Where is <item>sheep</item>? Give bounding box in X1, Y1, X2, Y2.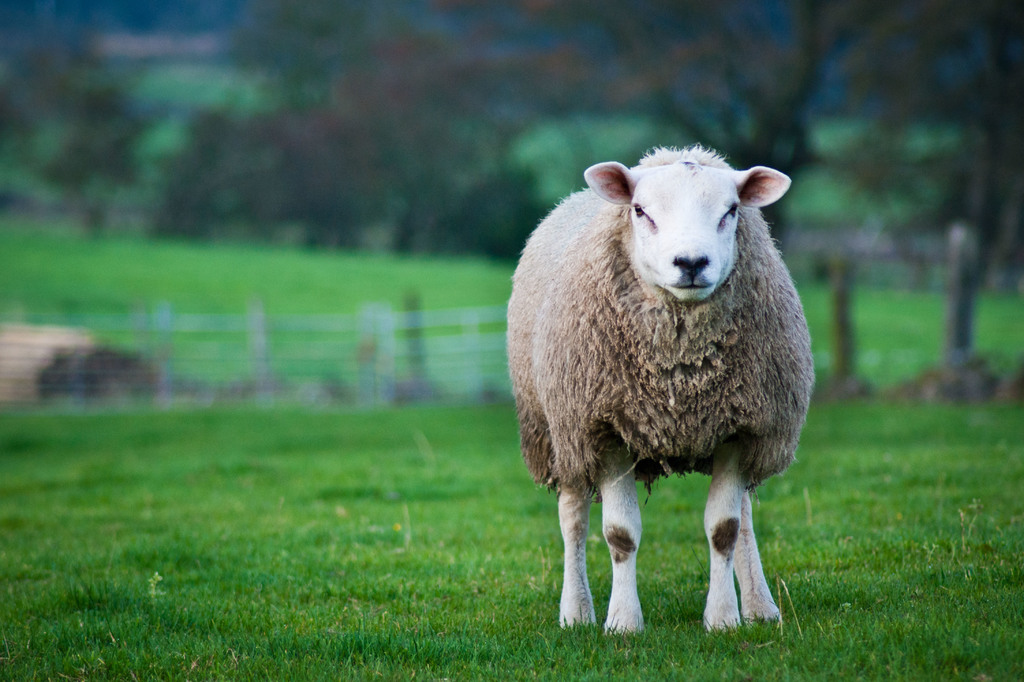
518, 143, 794, 624.
